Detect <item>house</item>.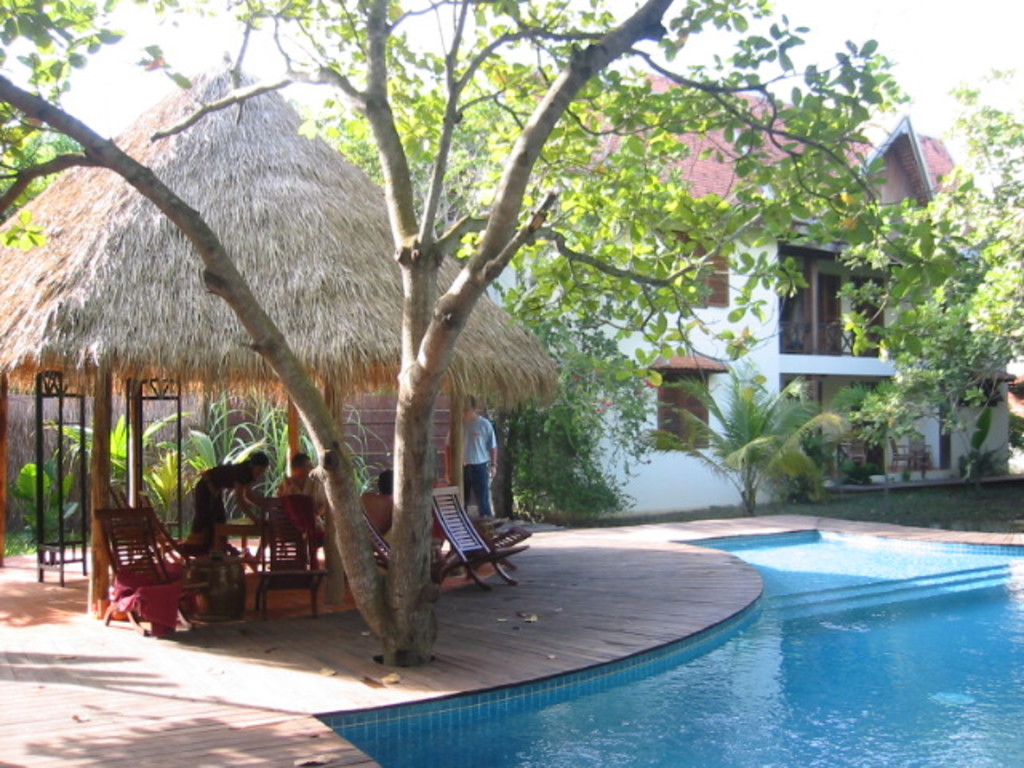
Detected at bbox(59, 162, 606, 629).
